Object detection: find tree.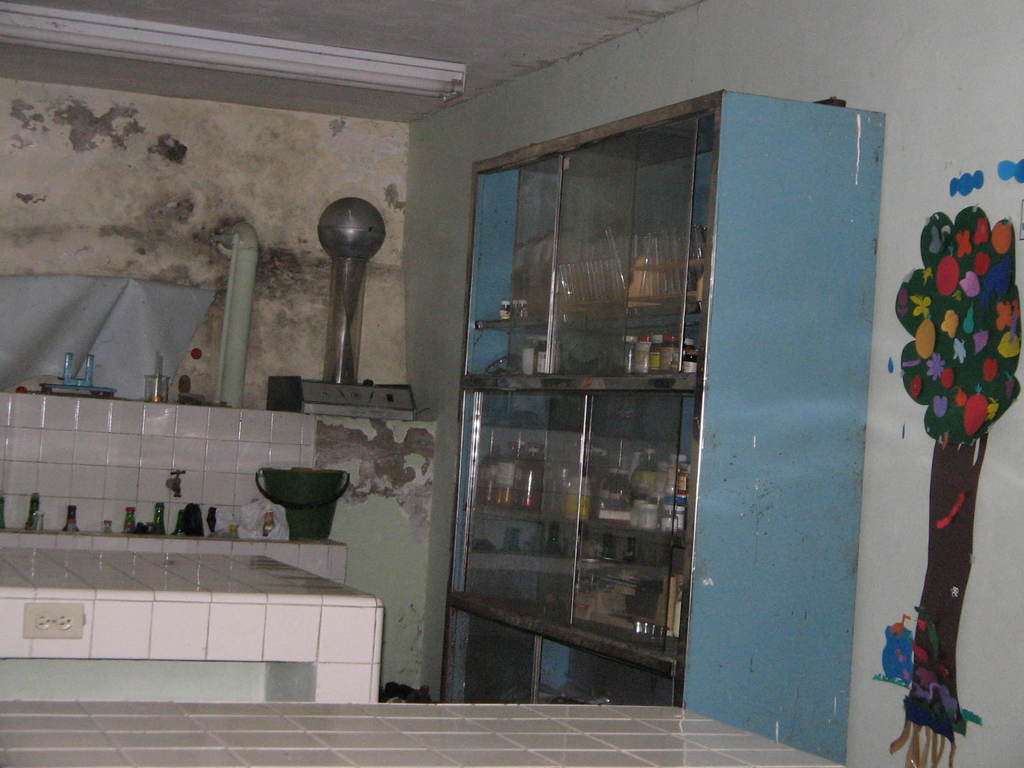
(left=882, top=207, right=1023, bottom=767).
